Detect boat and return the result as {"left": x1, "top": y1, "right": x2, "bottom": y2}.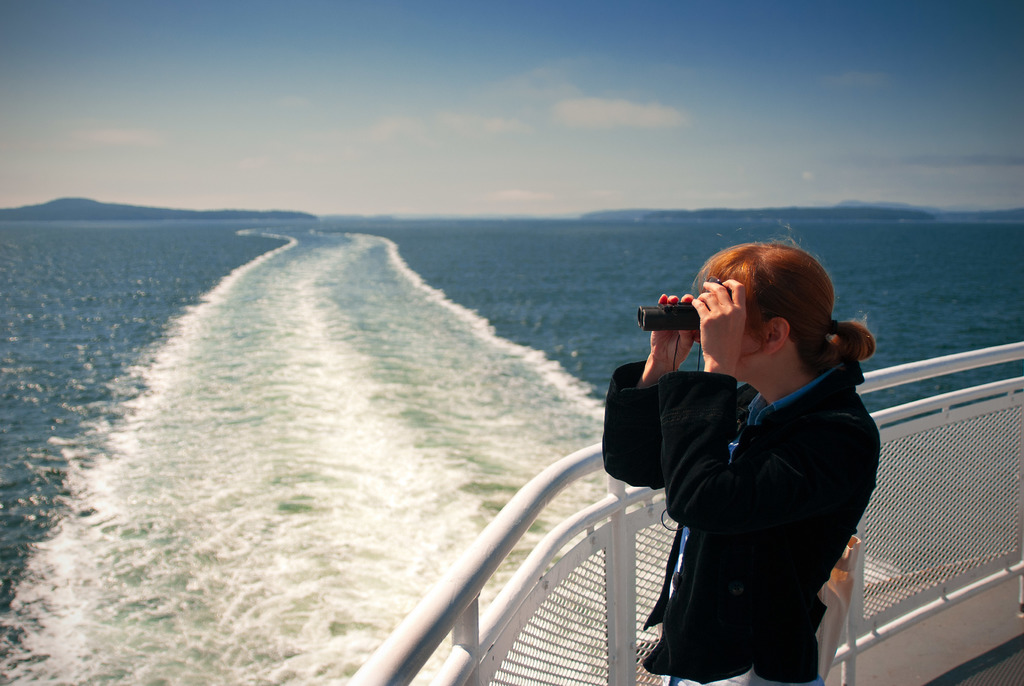
{"left": 346, "top": 338, "right": 1023, "bottom": 685}.
